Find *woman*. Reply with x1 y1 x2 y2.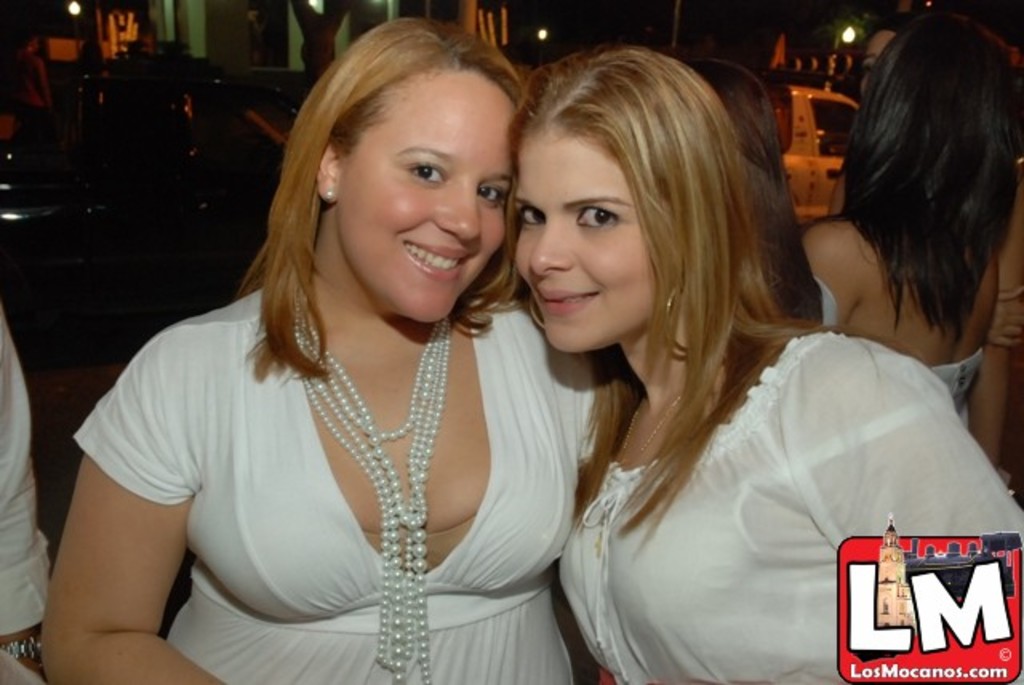
474 62 933 684.
